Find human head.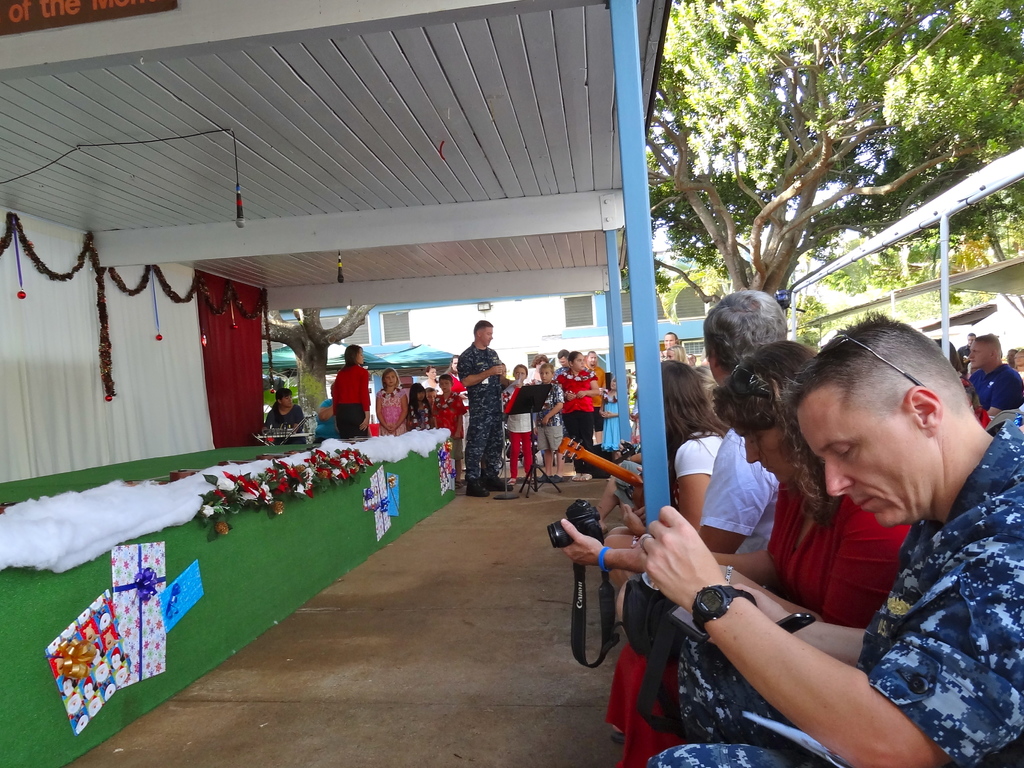
box=[555, 348, 566, 368].
